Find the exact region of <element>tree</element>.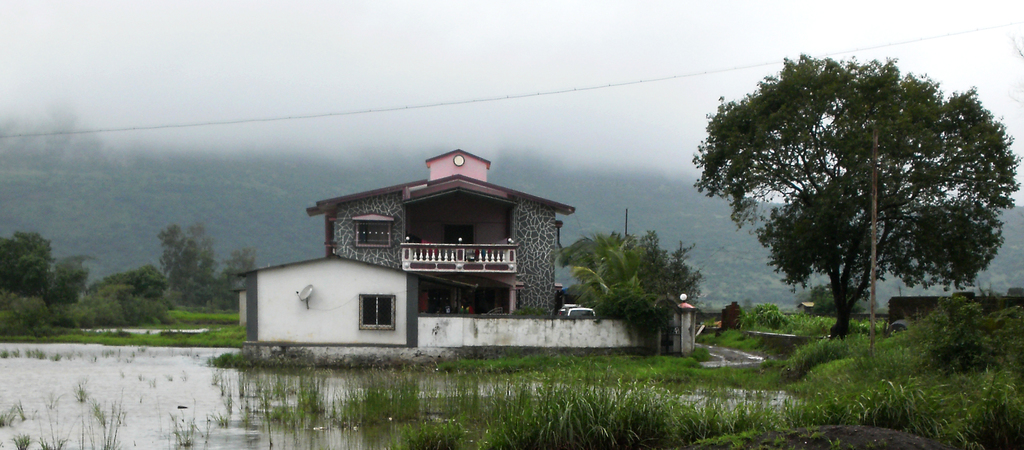
Exact region: box(905, 293, 1023, 358).
